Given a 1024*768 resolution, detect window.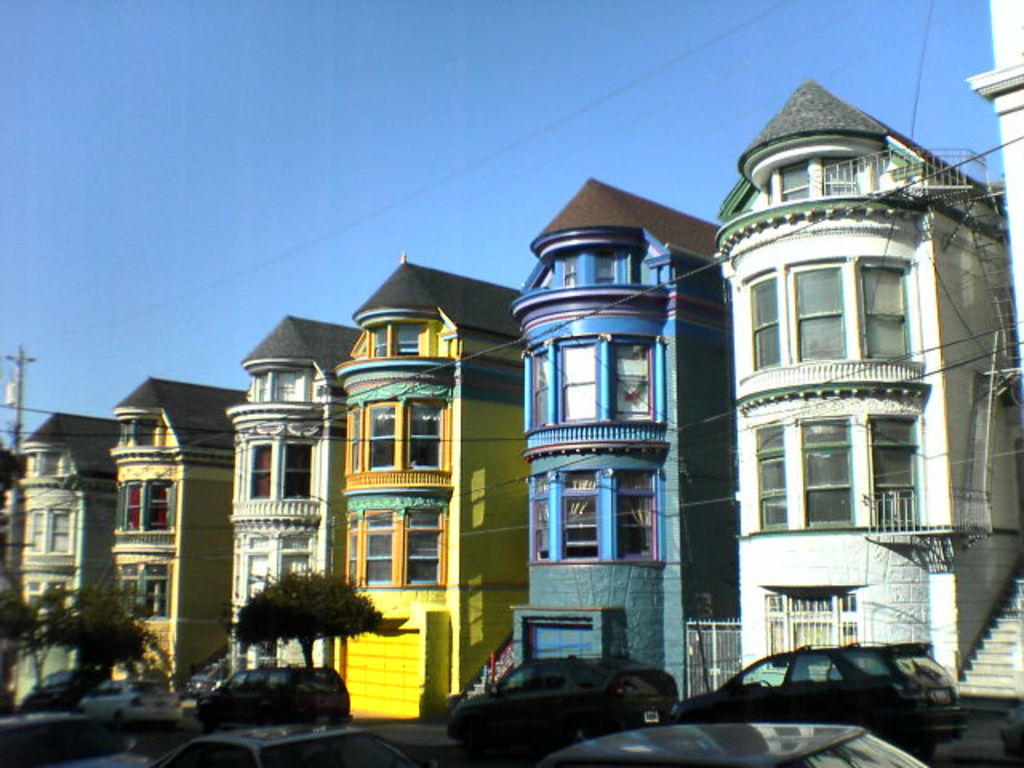
[left=594, top=250, right=619, bottom=286].
